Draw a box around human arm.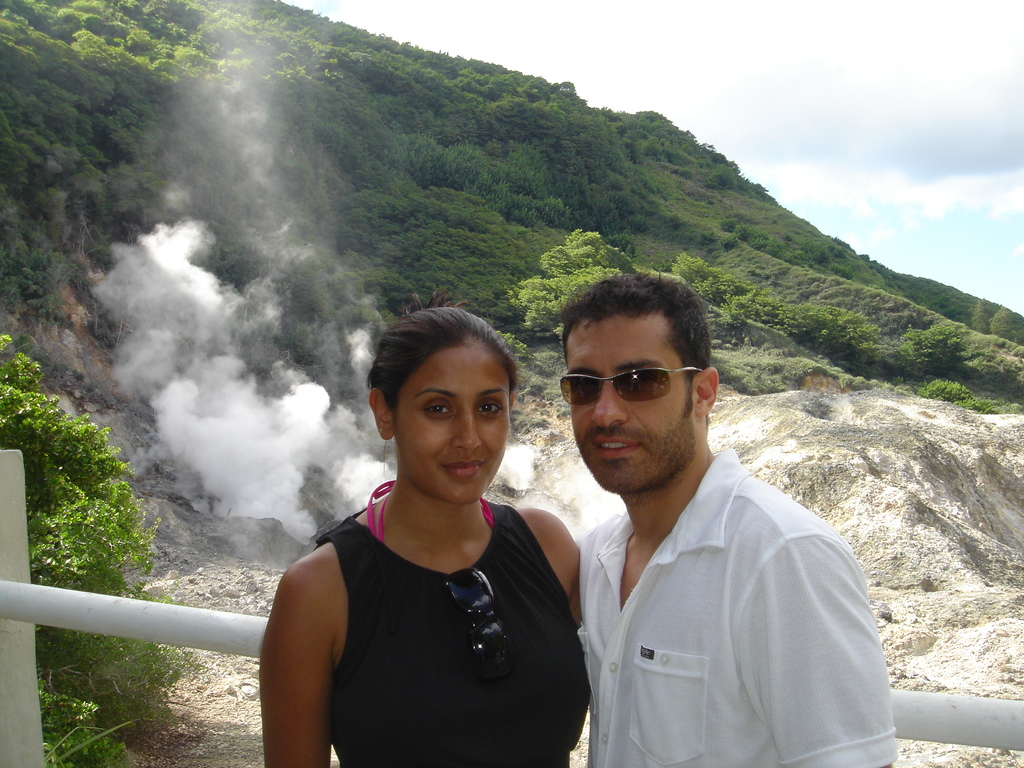
543, 506, 588, 624.
